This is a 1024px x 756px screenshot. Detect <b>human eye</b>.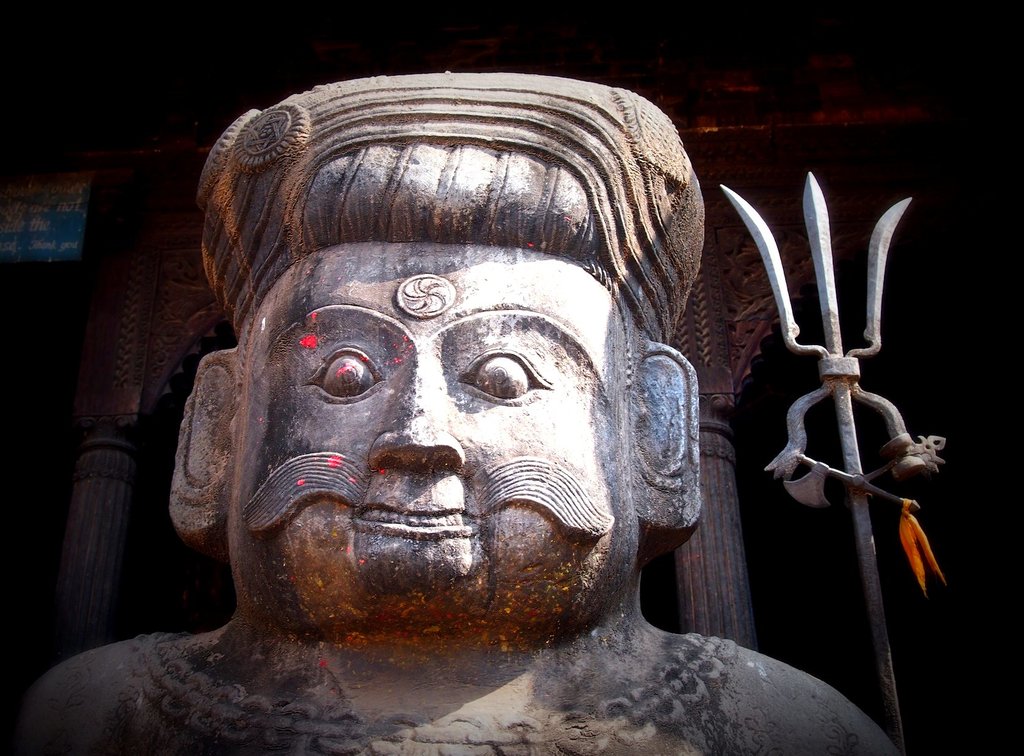
bbox=[305, 335, 390, 410].
